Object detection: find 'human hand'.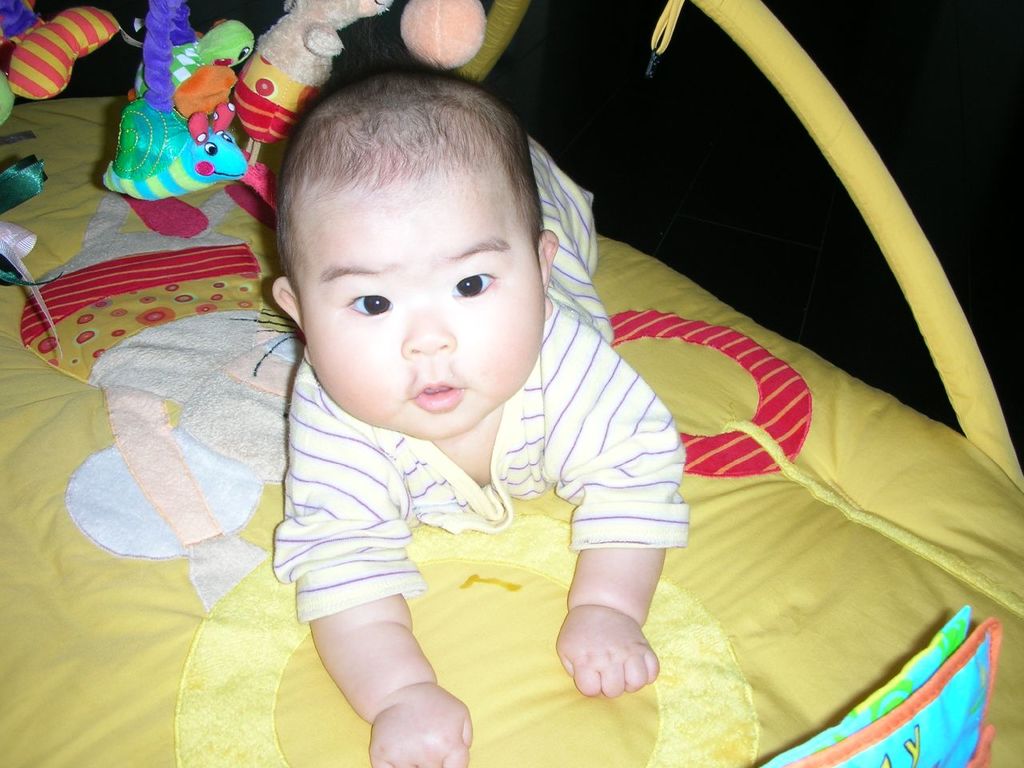
<region>558, 583, 655, 716</region>.
